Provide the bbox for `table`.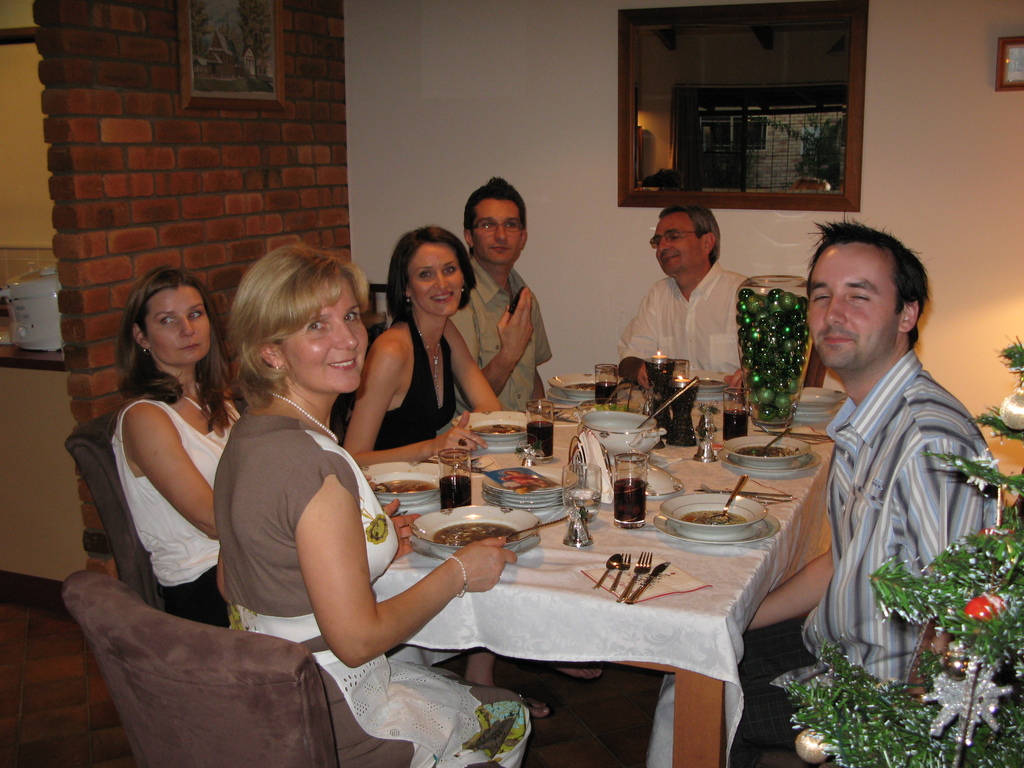
BBox(319, 411, 863, 743).
